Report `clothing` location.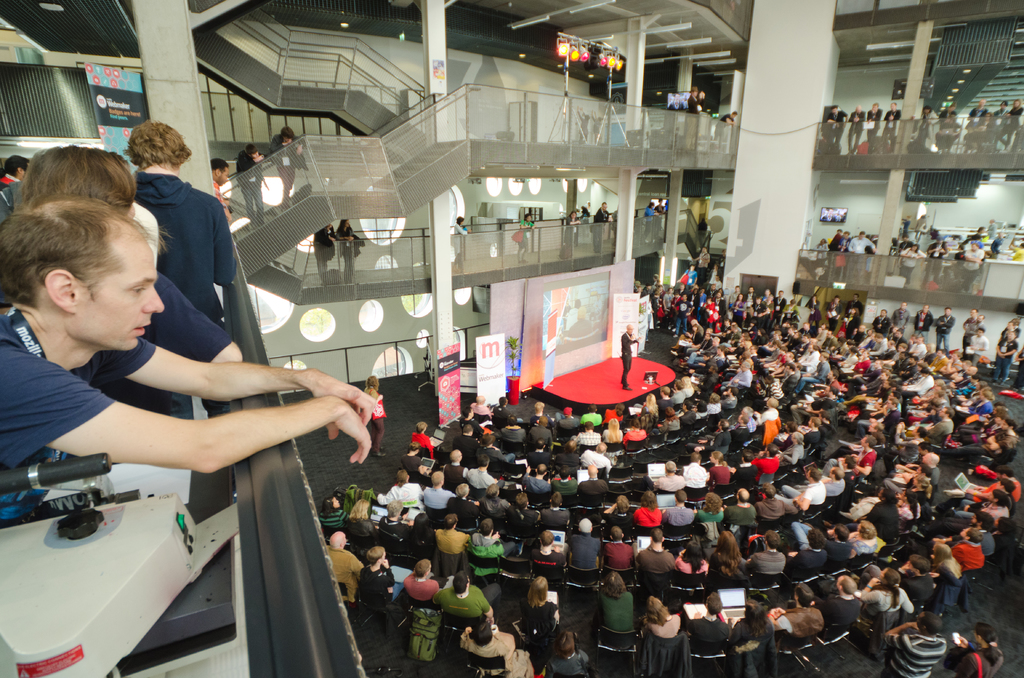
Report: 454/433/484/464.
